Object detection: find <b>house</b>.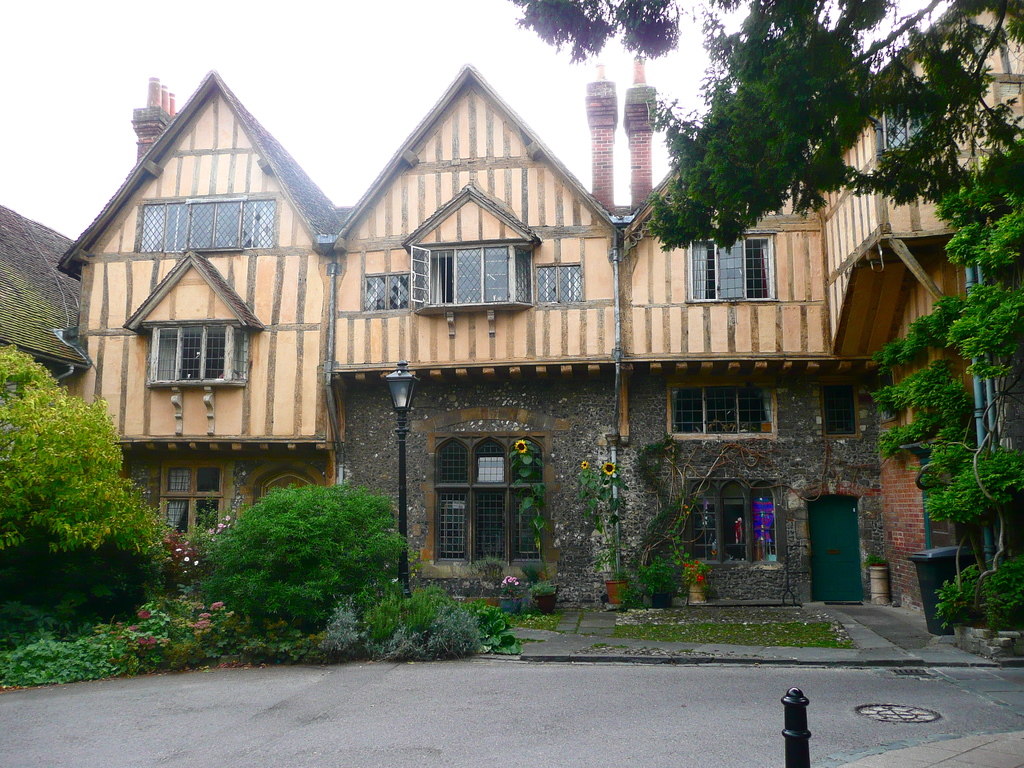
{"x1": 0, "y1": 204, "x2": 93, "y2": 399}.
